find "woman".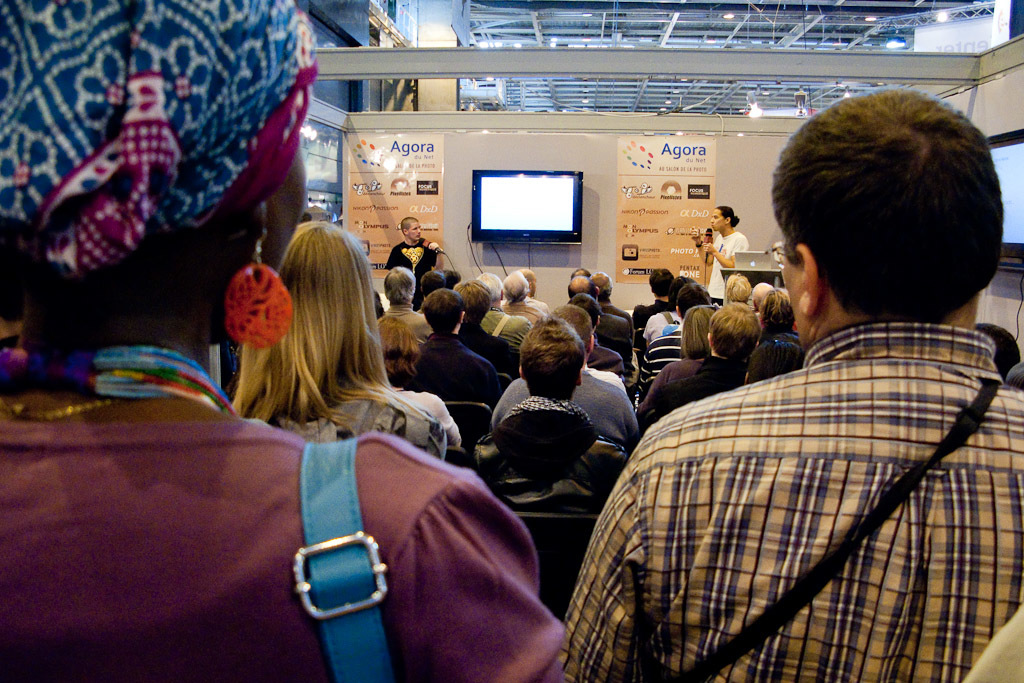
bbox=(0, 0, 563, 682).
